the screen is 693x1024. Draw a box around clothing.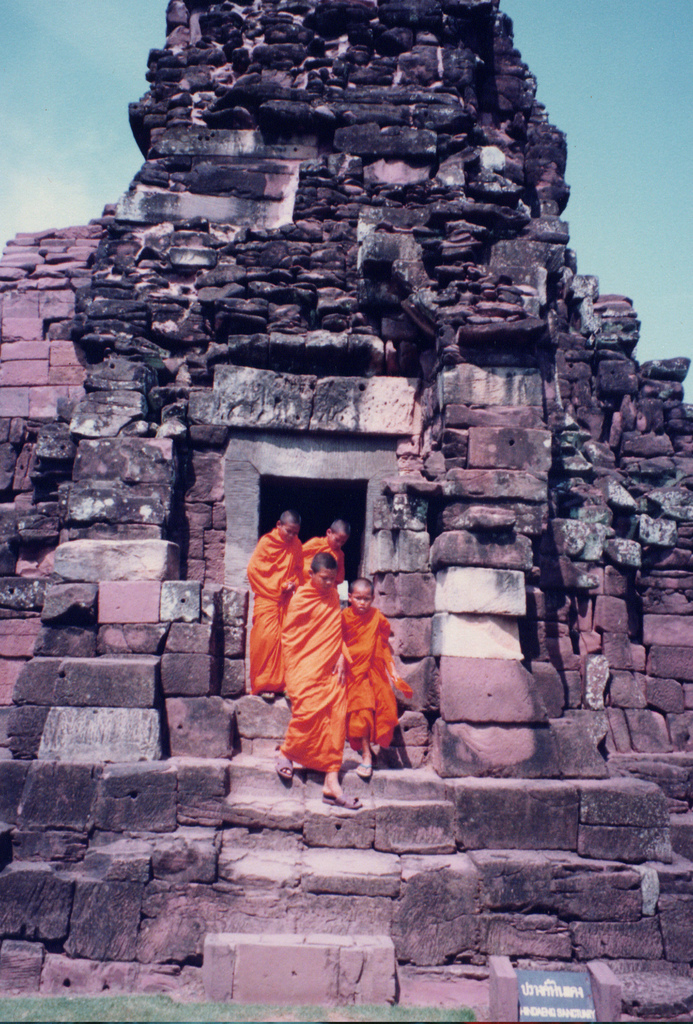
Rect(235, 531, 298, 707).
